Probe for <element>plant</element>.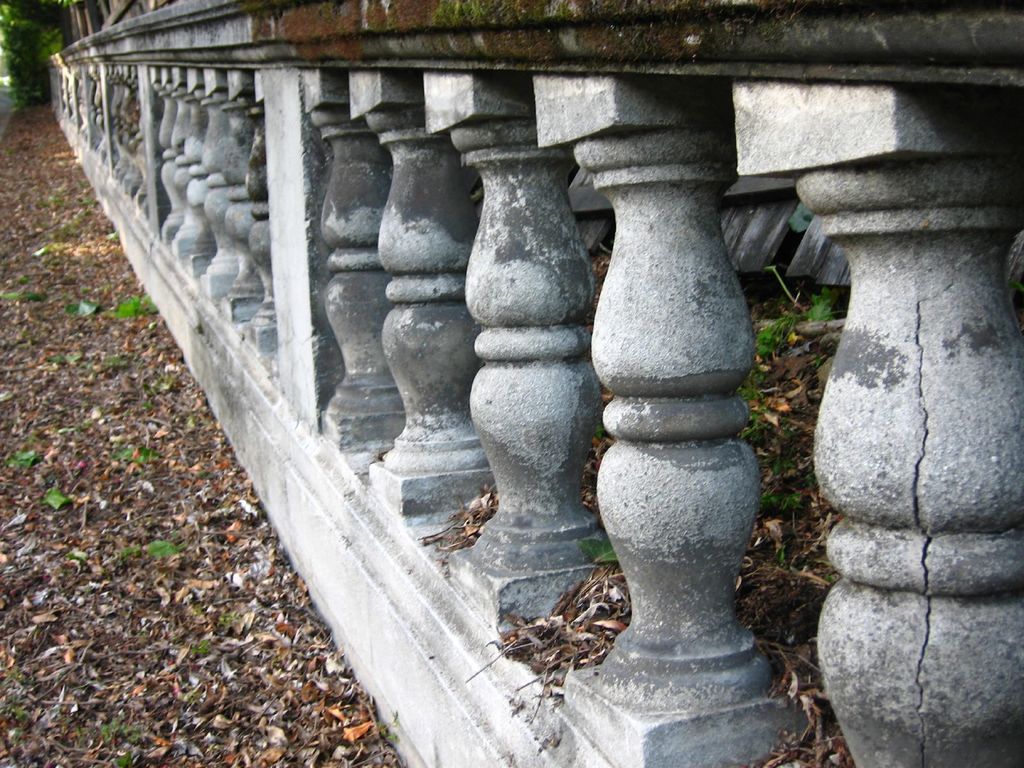
Probe result: crop(186, 639, 210, 657).
